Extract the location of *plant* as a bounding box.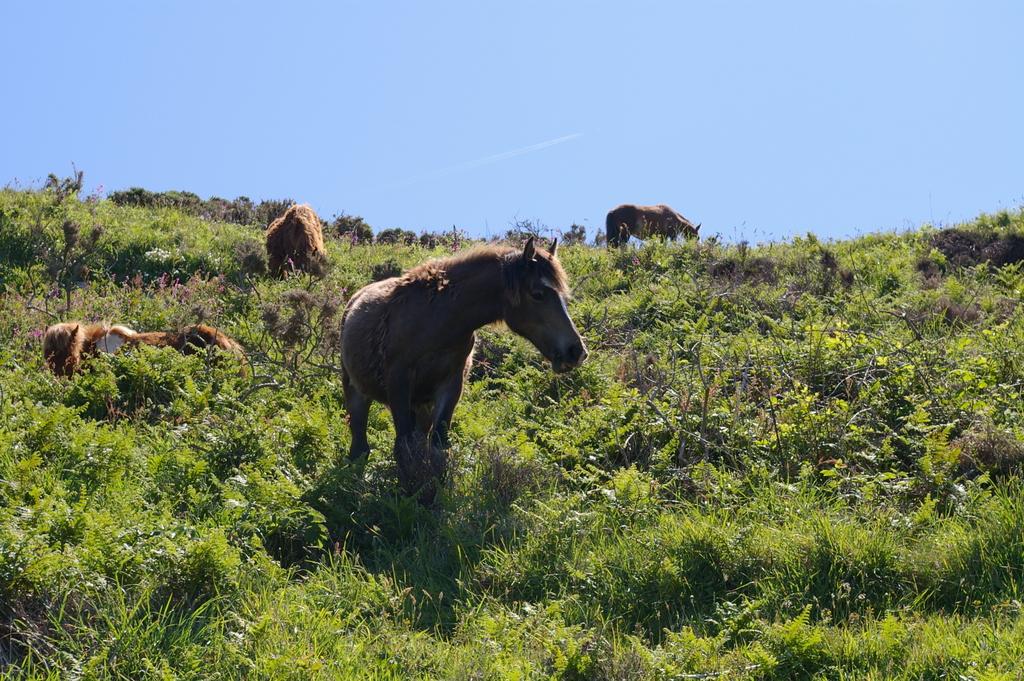
select_region(255, 492, 348, 586).
